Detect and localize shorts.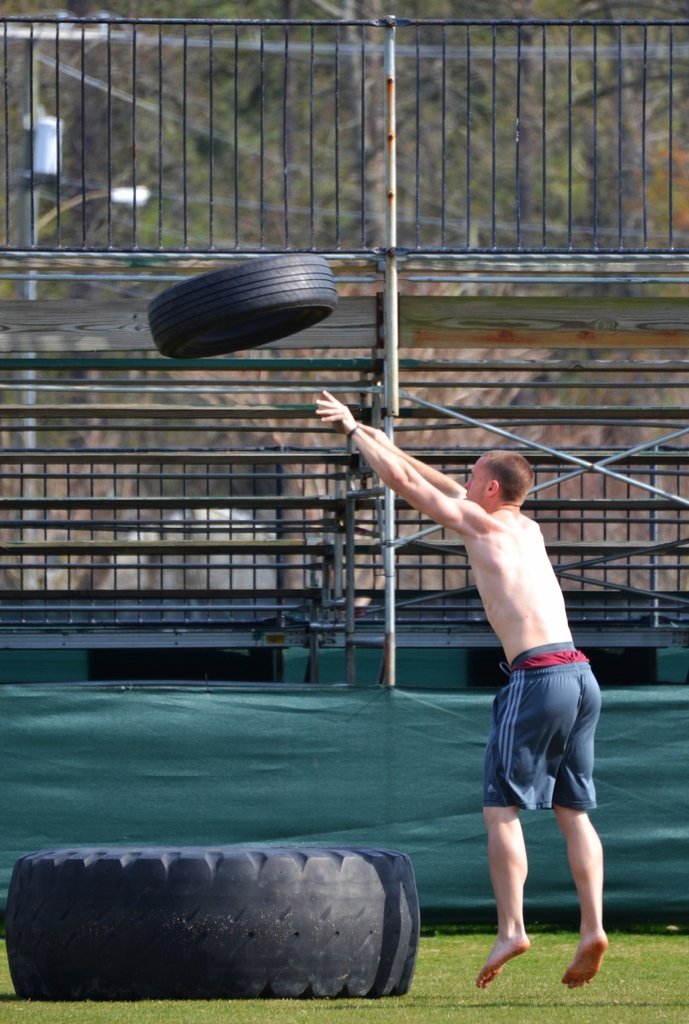
Localized at (484,664,615,824).
